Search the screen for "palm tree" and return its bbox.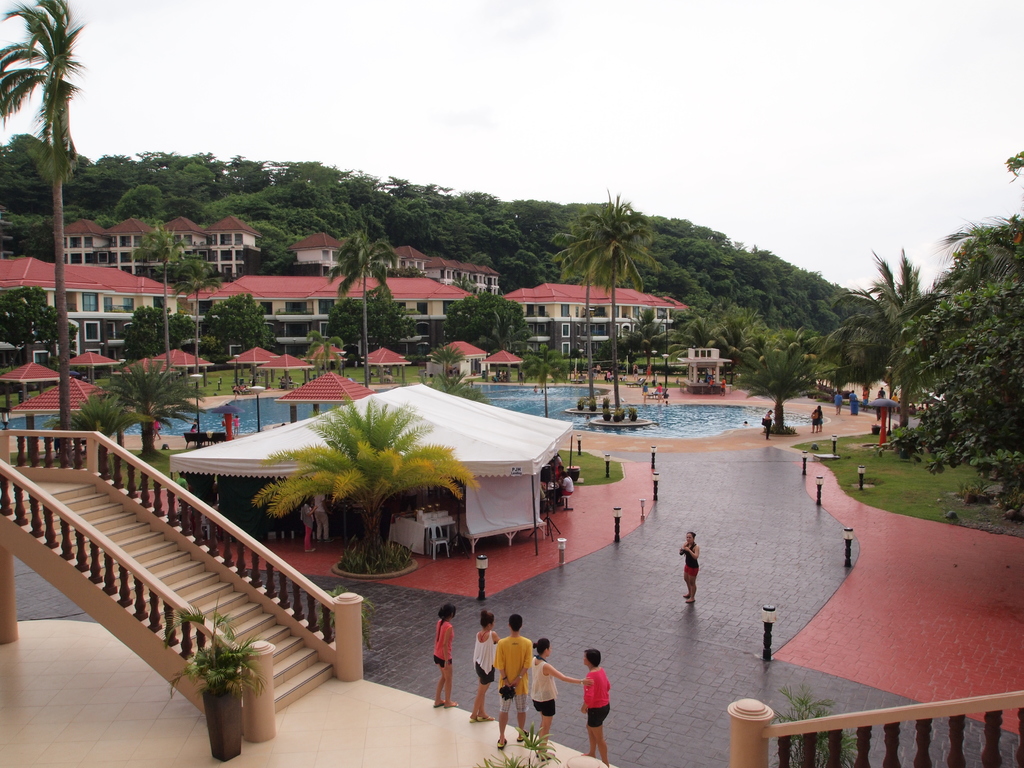
Found: pyautogui.locateOnScreen(547, 223, 610, 403).
